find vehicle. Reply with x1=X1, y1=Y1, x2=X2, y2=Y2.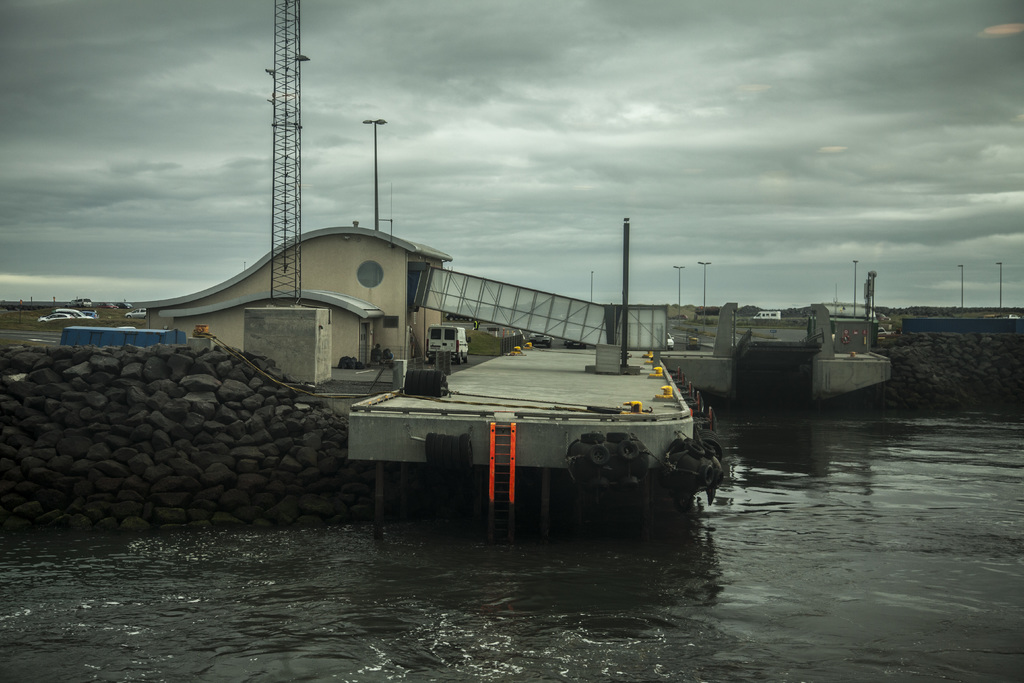
x1=528, y1=333, x2=553, y2=349.
